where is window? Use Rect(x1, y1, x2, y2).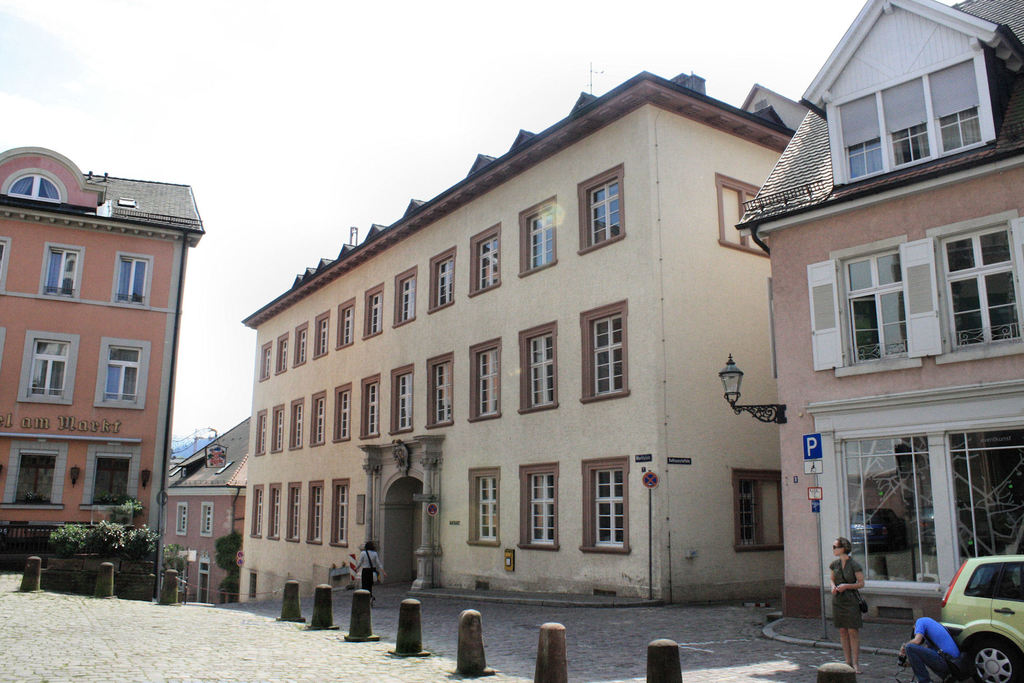
Rect(43, 247, 84, 299).
